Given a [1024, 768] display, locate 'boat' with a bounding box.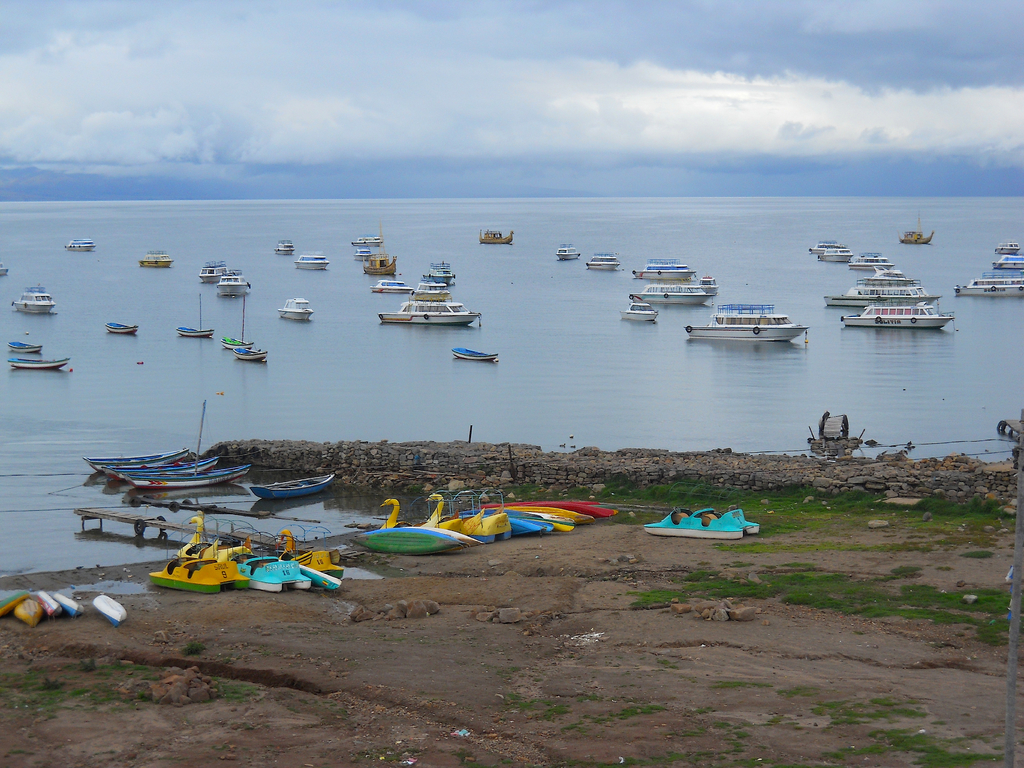
Located: <region>682, 300, 798, 337</region>.
